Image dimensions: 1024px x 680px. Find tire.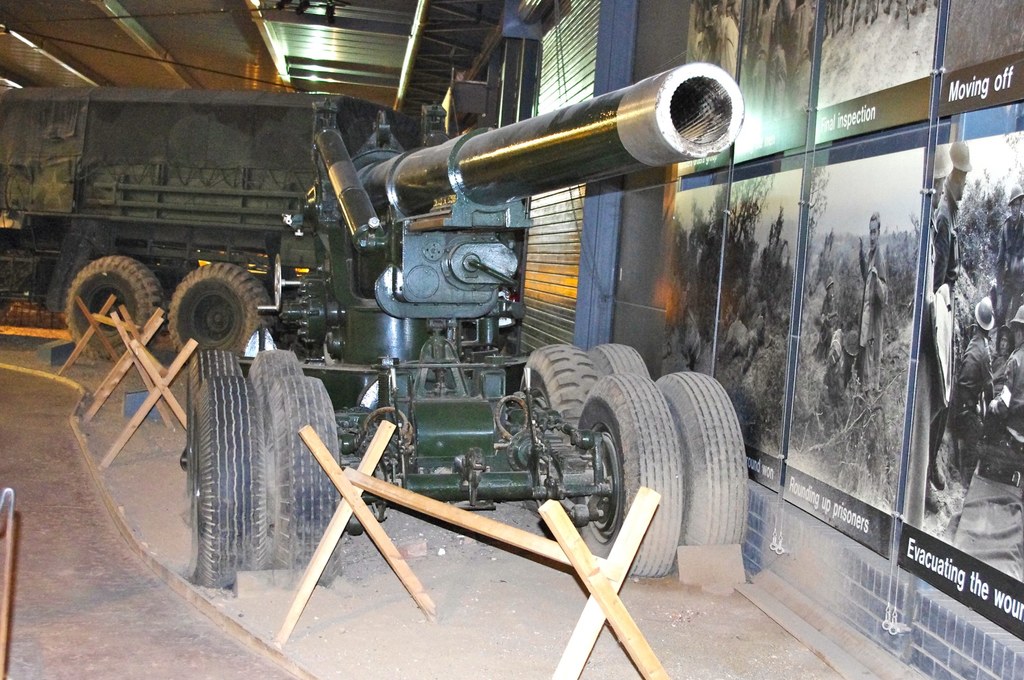
crop(56, 252, 161, 356).
